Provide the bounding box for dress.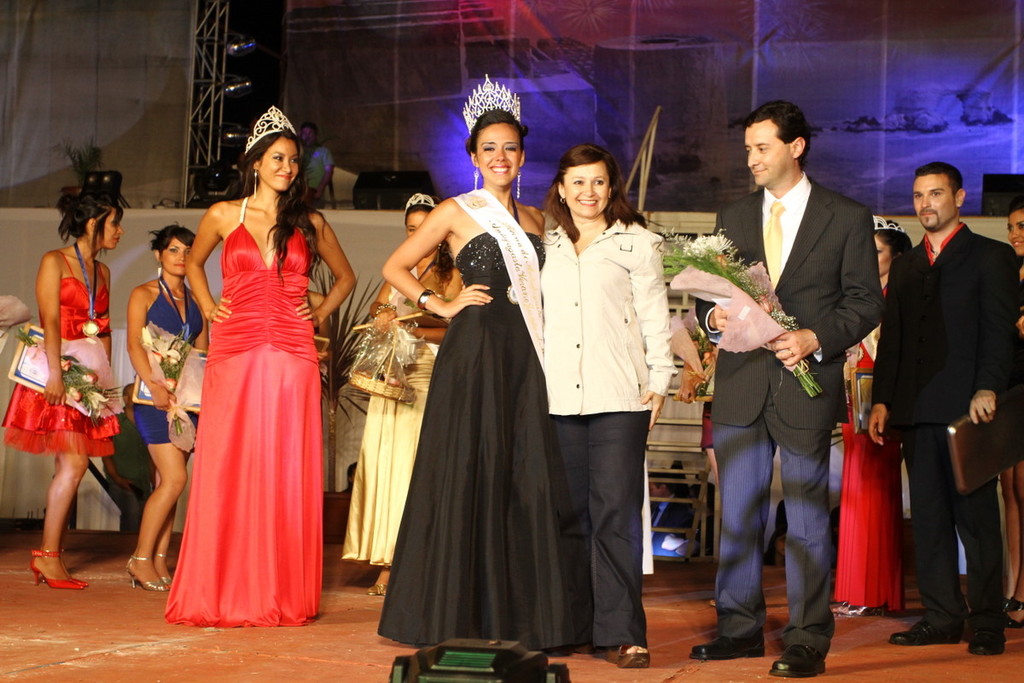
select_region(340, 264, 451, 566).
